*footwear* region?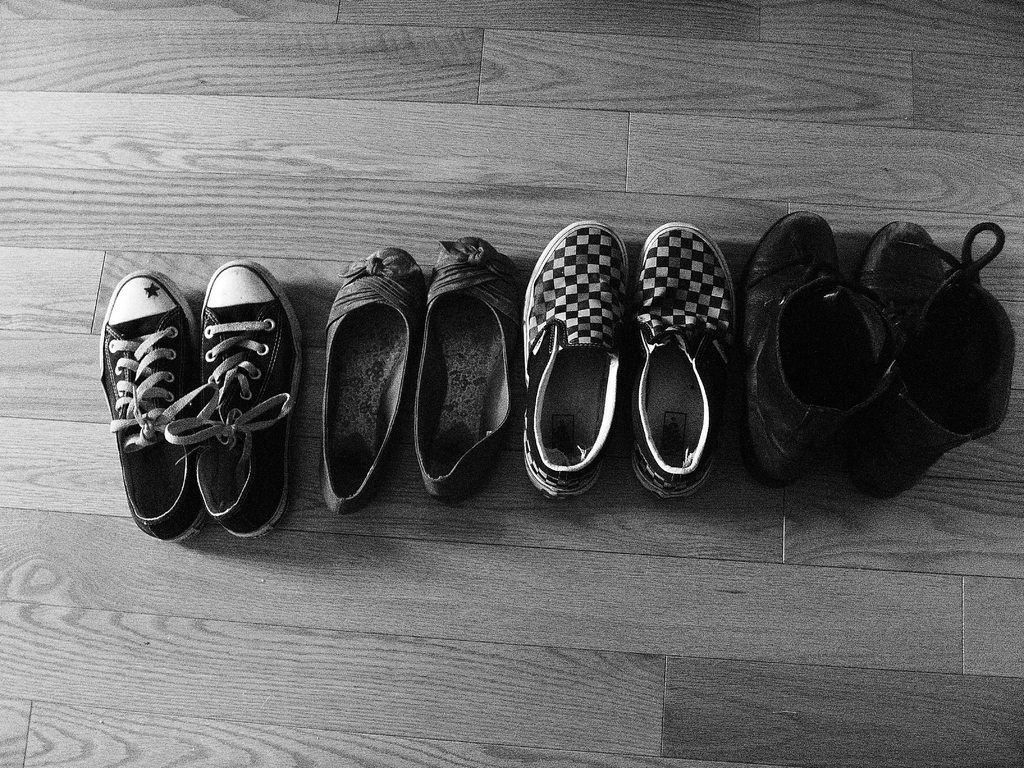
(864, 218, 1016, 500)
